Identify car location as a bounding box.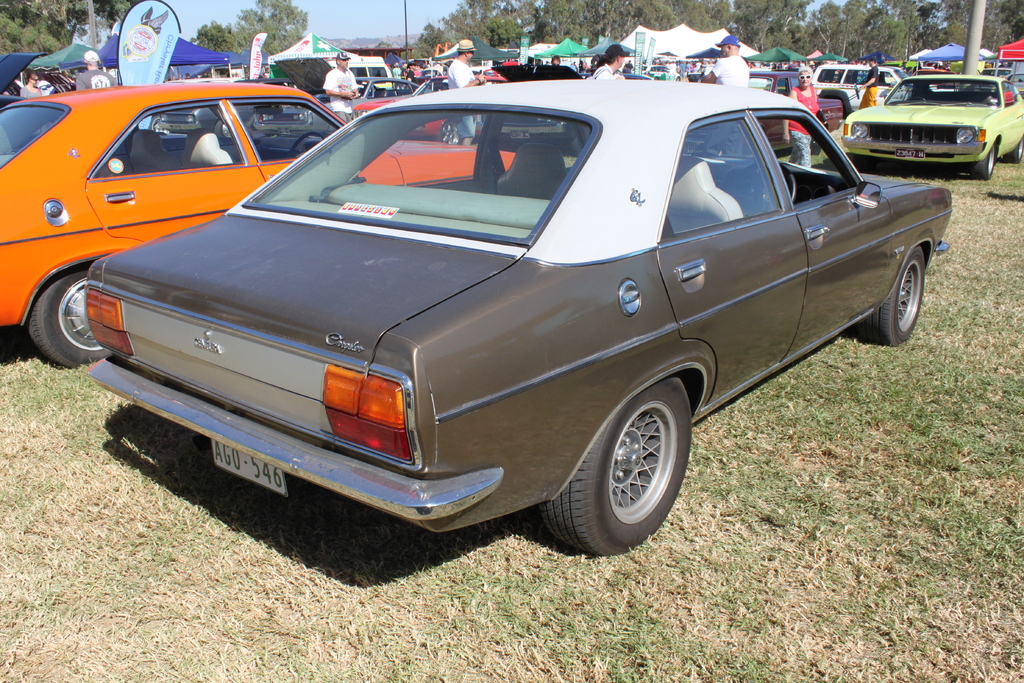
left=0, top=83, right=519, bottom=367.
